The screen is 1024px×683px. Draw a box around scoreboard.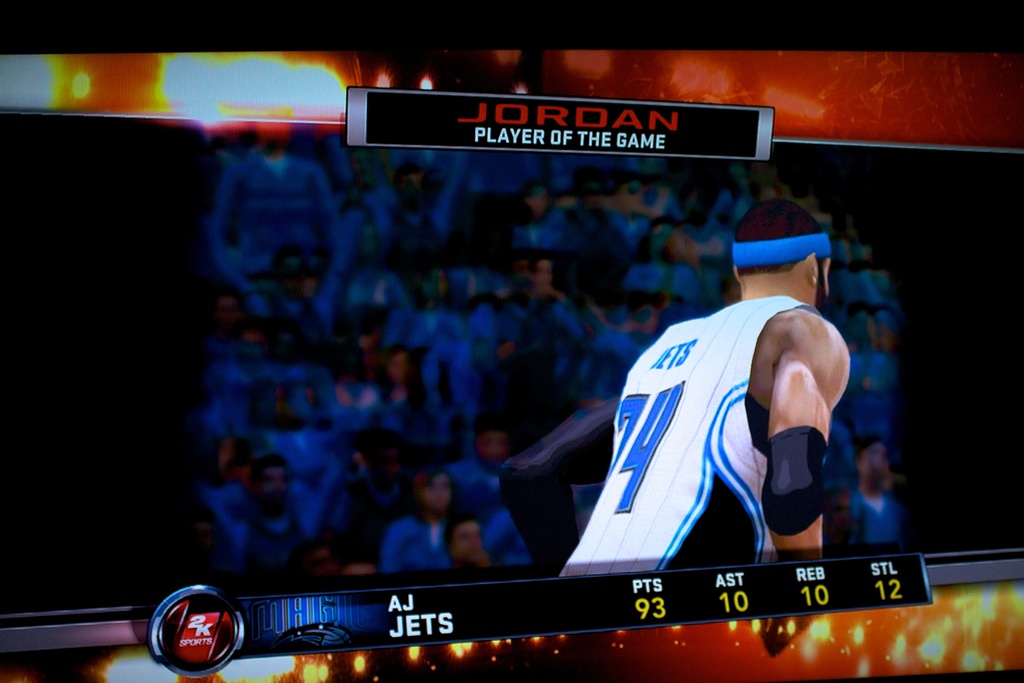
<bbox>225, 547, 943, 662</bbox>.
